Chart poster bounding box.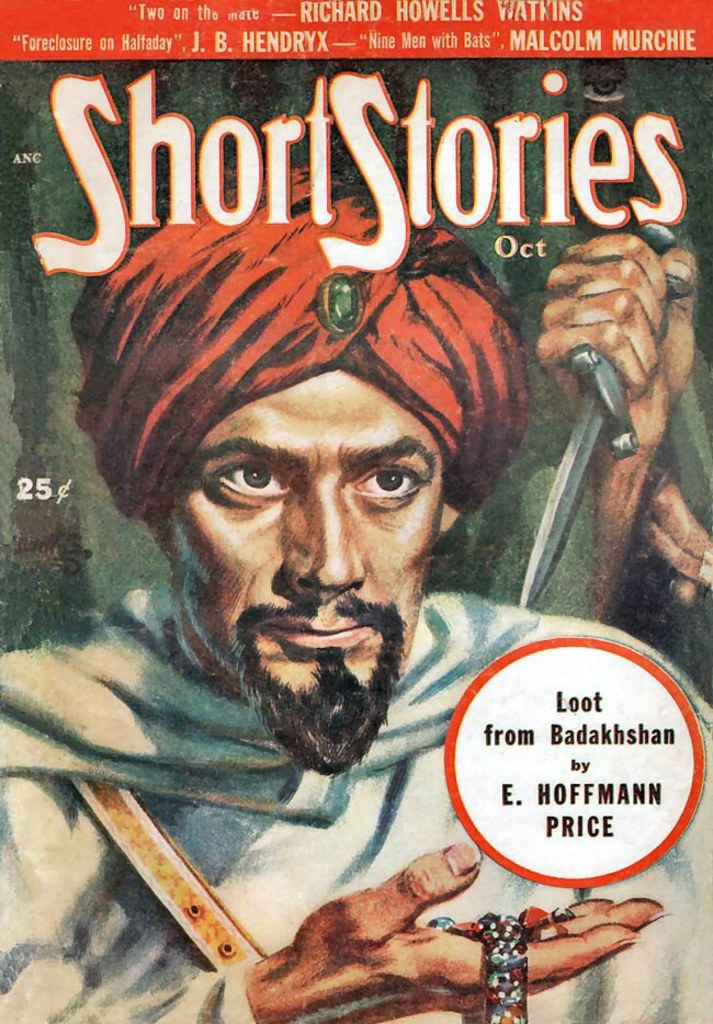
Charted: (0, 0, 712, 1023).
